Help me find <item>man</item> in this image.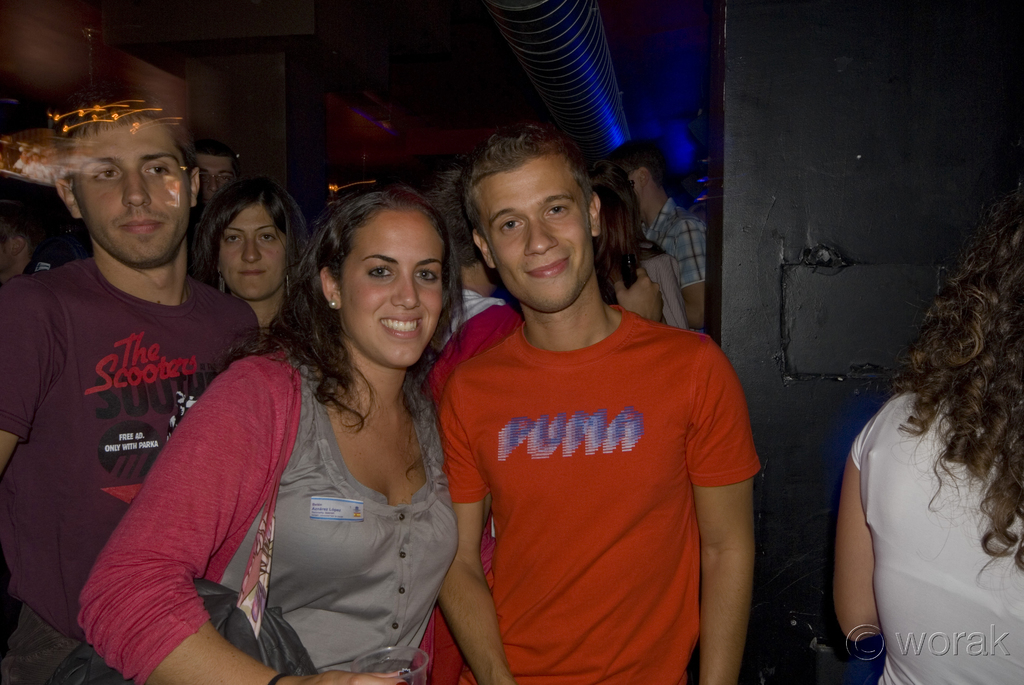
Found it: <bbox>600, 140, 708, 325</bbox>.
